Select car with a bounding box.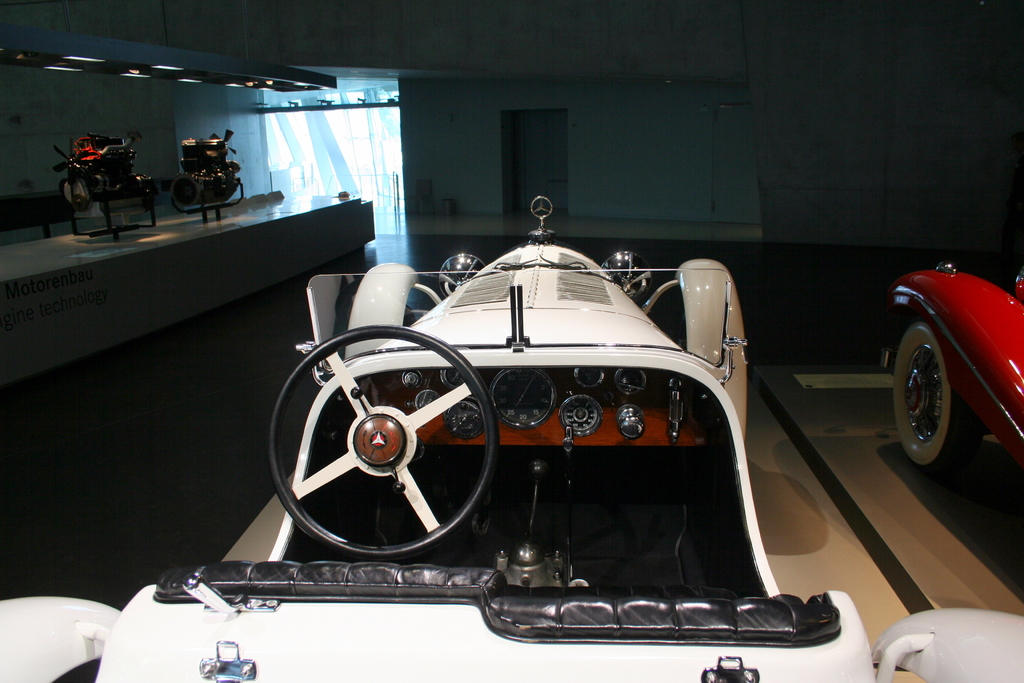
l=0, t=194, r=1023, b=682.
